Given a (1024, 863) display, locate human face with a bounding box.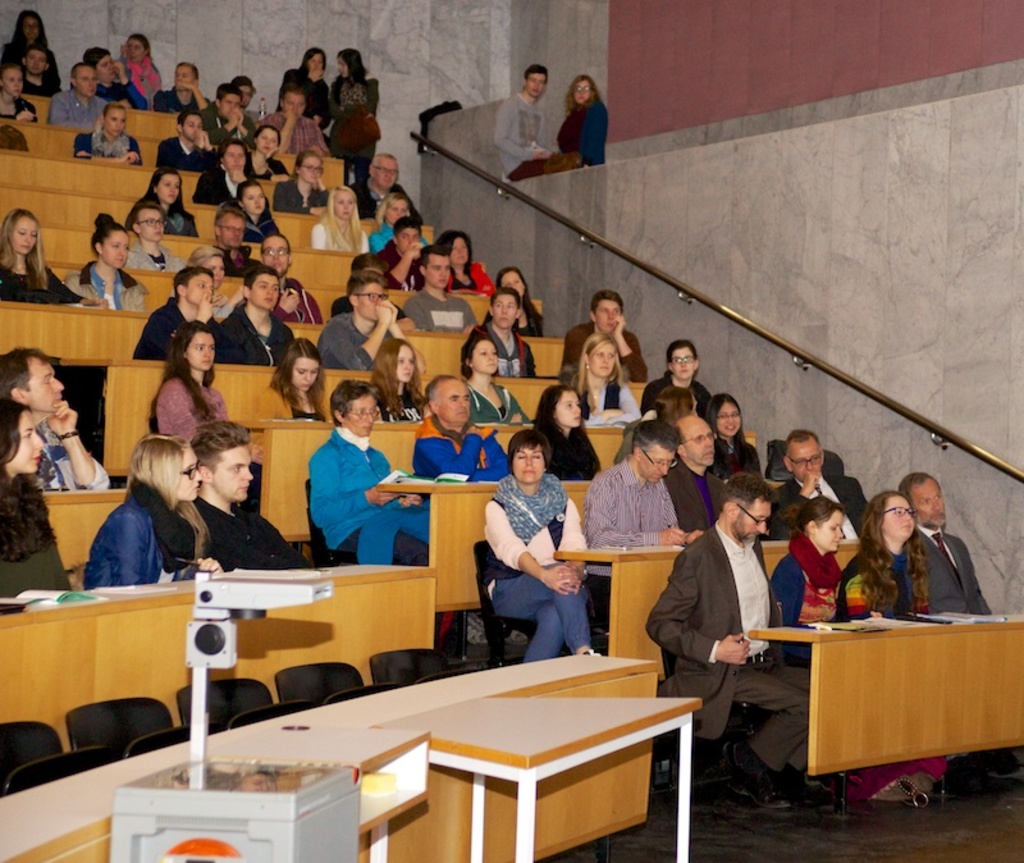
Located: <region>370, 152, 397, 186</region>.
